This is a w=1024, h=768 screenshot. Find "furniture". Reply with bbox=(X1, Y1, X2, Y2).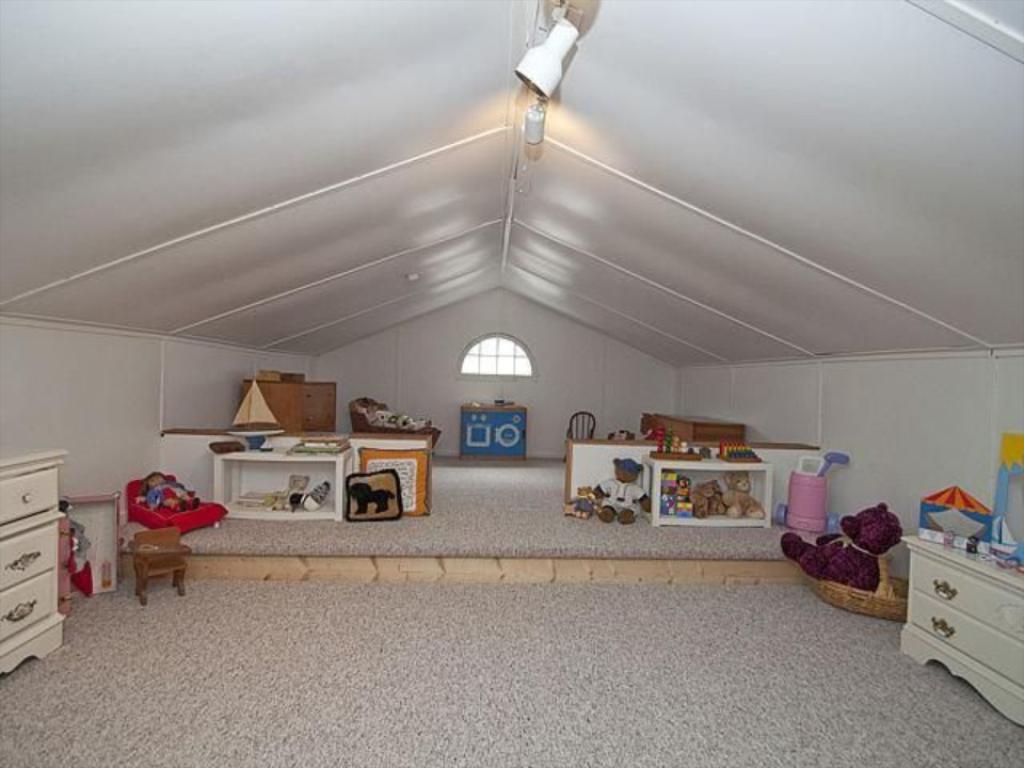
bbox=(0, 447, 67, 673).
